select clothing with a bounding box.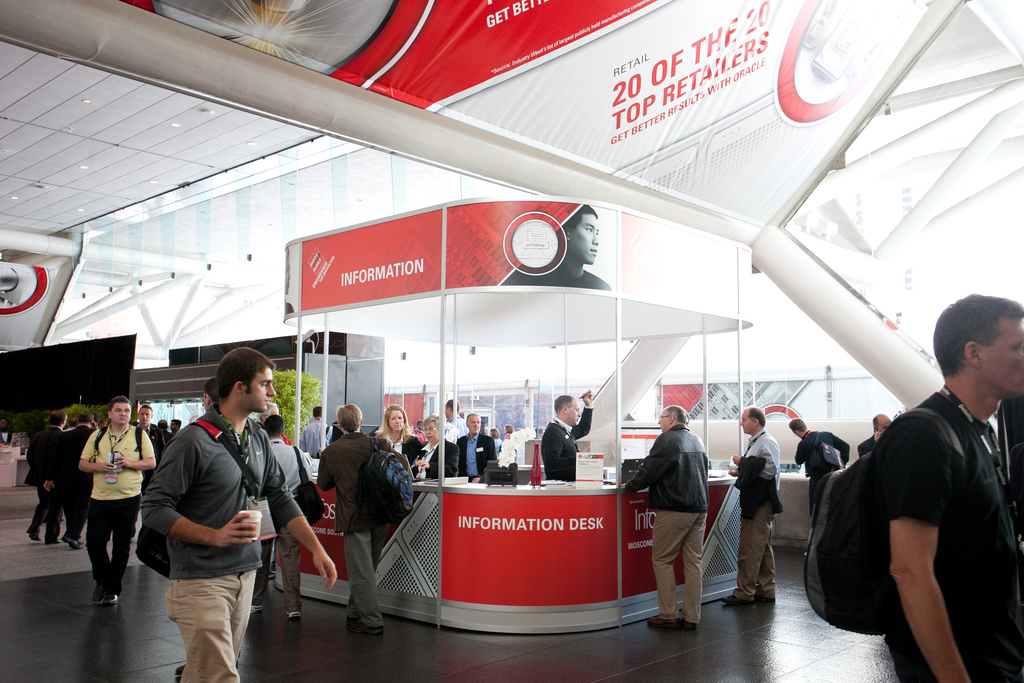
x1=871, y1=377, x2=1023, y2=682.
